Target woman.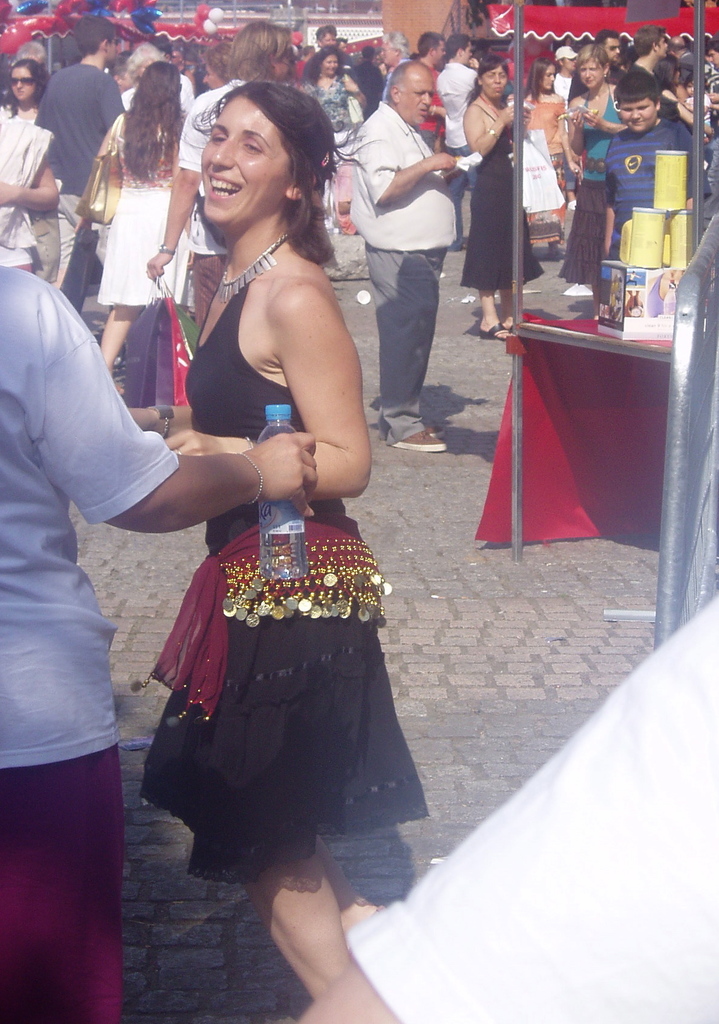
Target region: 200,44,238,99.
